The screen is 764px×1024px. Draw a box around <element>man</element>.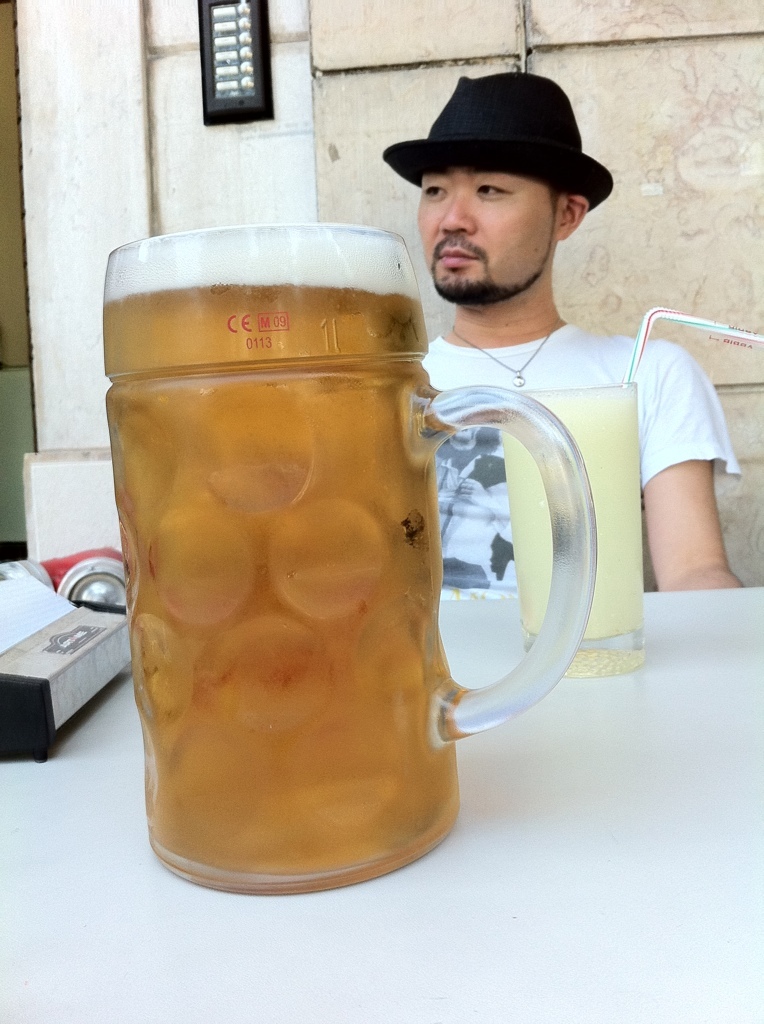
376:67:750:549.
